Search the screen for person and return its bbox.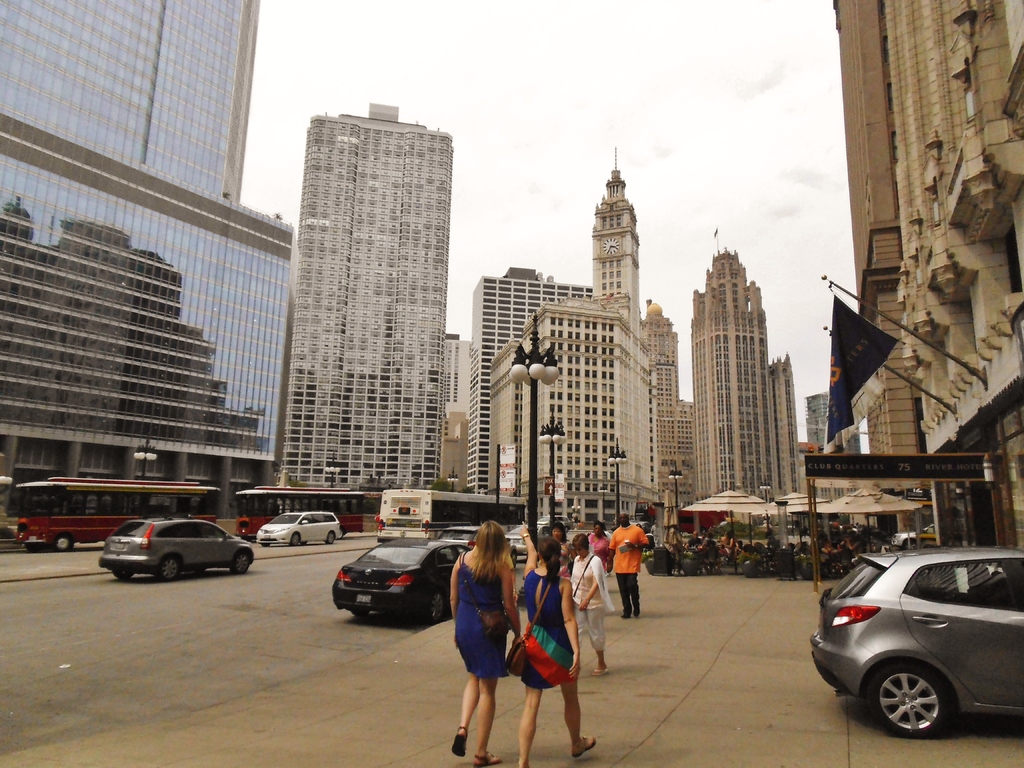
Found: {"x1": 610, "y1": 511, "x2": 644, "y2": 624}.
